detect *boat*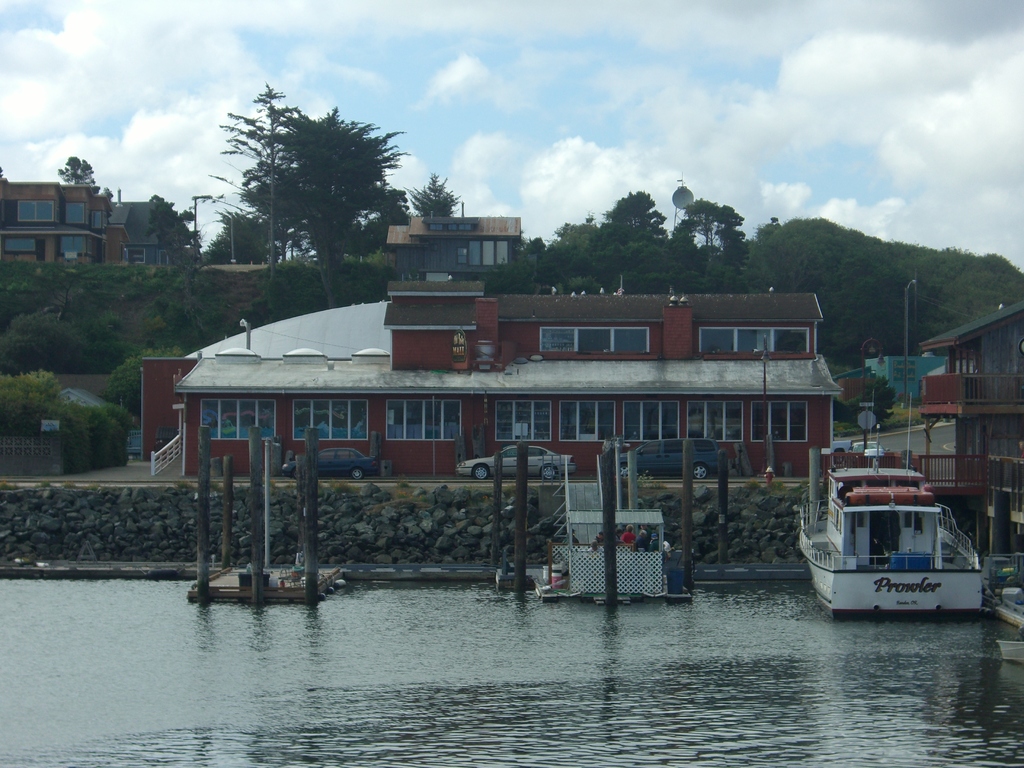
pyautogui.locateOnScreen(794, 439, 995, 623)
